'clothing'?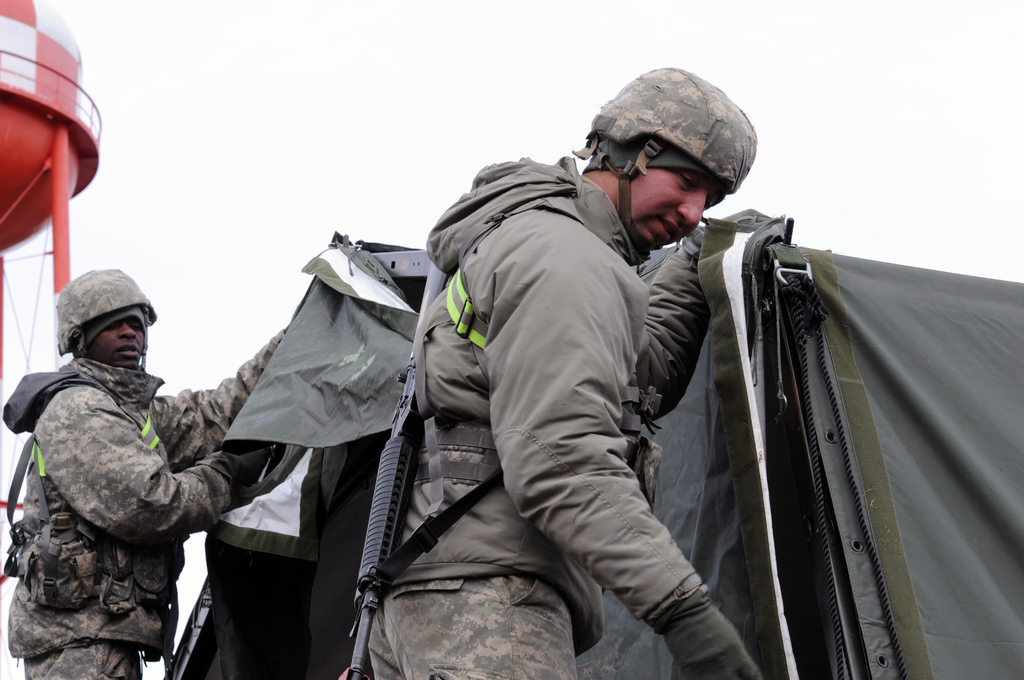
{"left": 0, "top": 290, "right": 244, "bottom": 676}
